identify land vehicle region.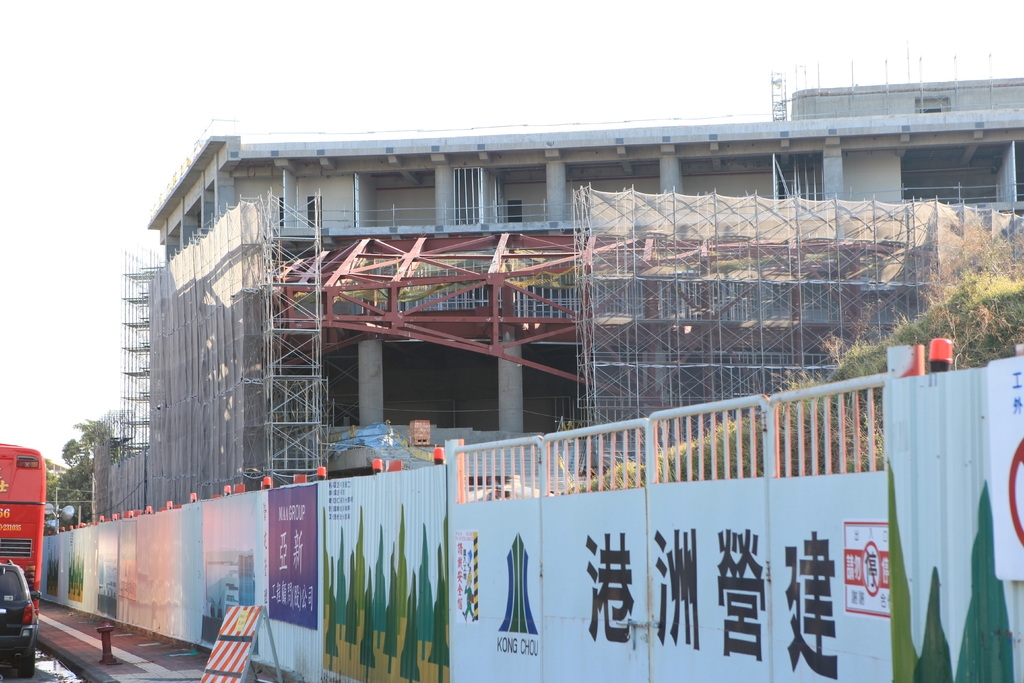
Region: (x1=1, y1=444, x2=45, y2=627).
